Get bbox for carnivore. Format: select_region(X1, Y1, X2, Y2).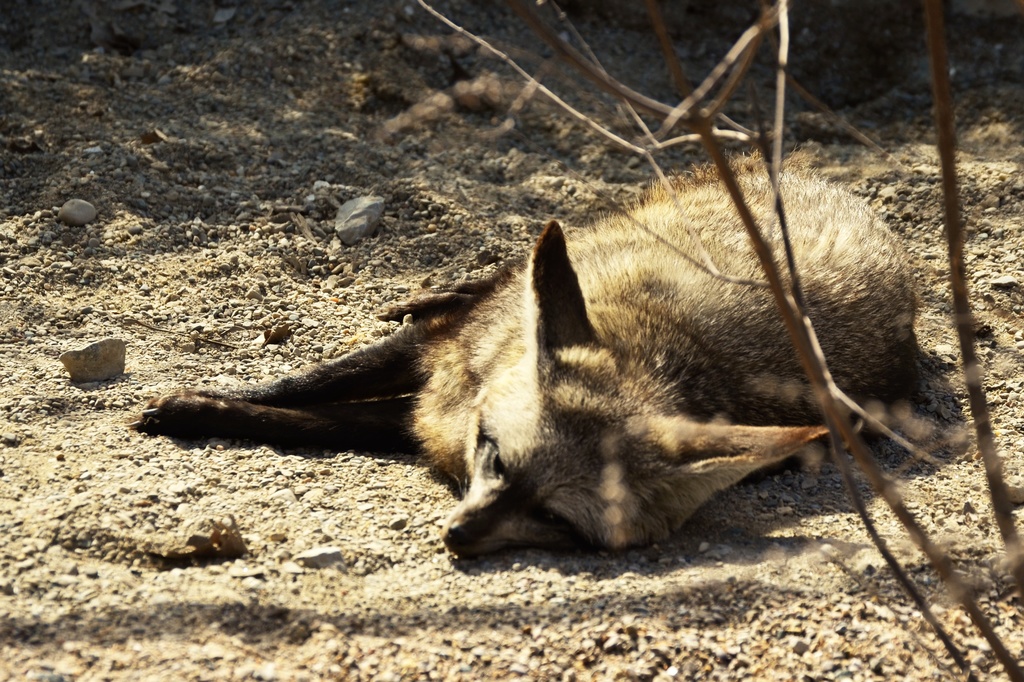
select_region(115, 143, 922, 571).
